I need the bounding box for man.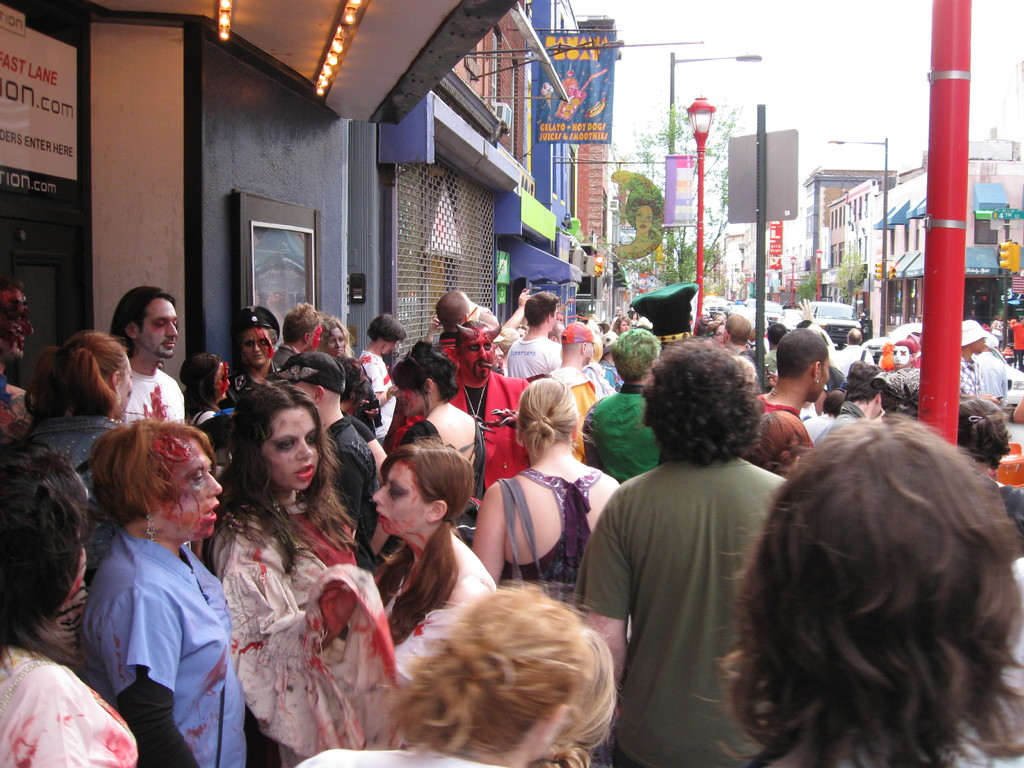
Here it is: [x1=1007, y1=316, x2=1023, y2=373].
